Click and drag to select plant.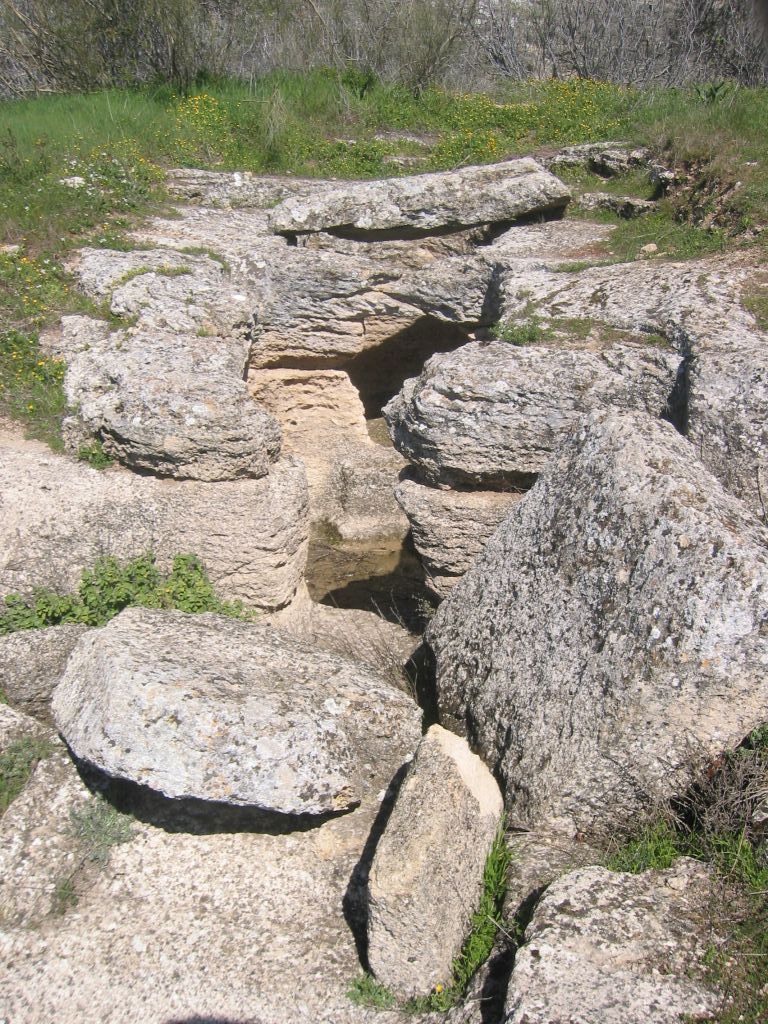
Selection: bbox=(340, 813, 528, 1012).
